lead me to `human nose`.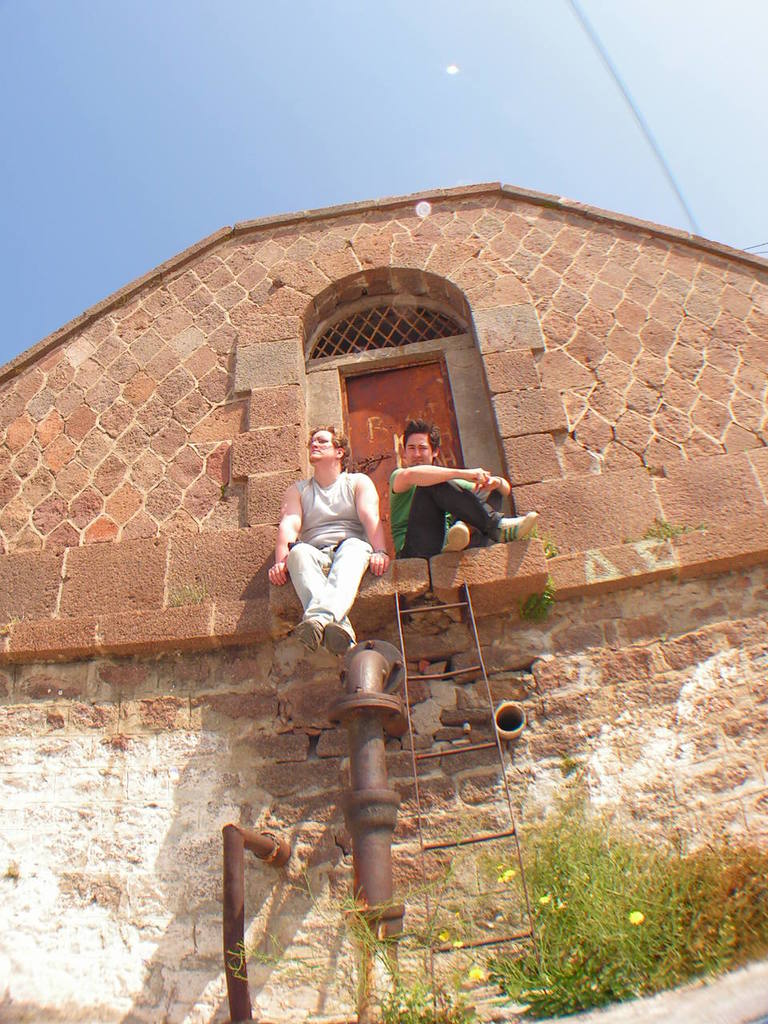
Lead to Rect(415, 447, 422, 461).
